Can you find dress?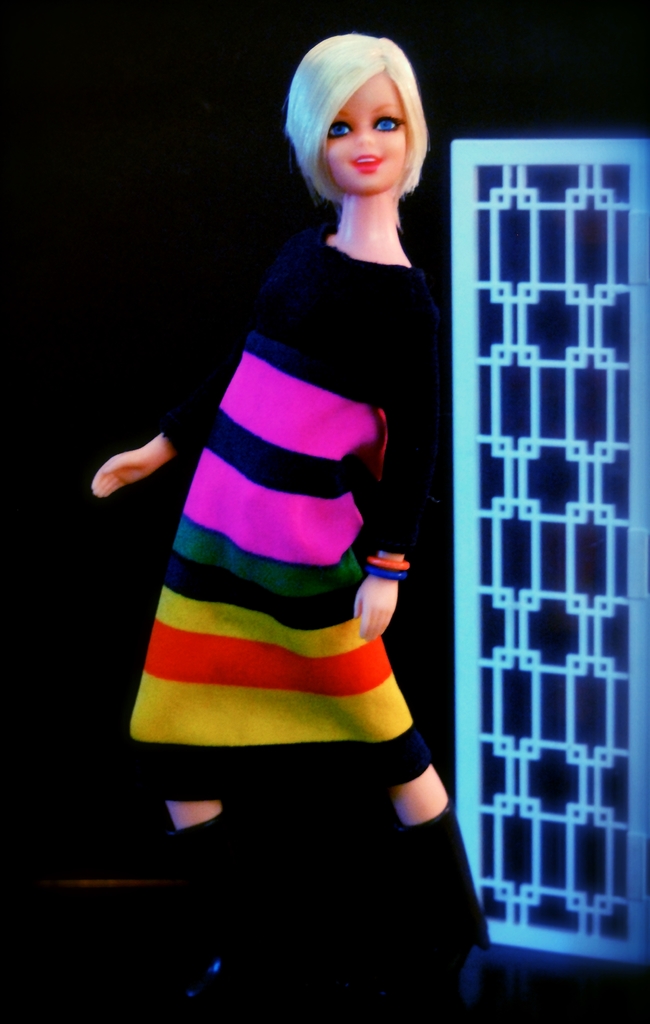
Yes, bounding box: [x1=110, y1=224, x2=427, y2=781].
